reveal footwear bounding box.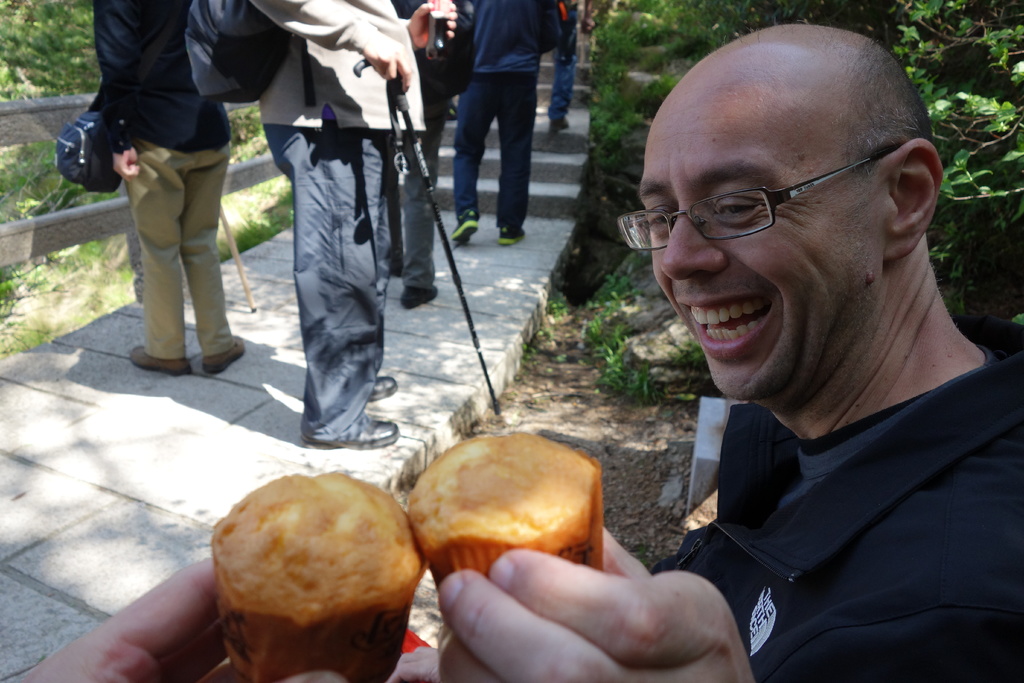
Revealed: 449:213:488:242.
